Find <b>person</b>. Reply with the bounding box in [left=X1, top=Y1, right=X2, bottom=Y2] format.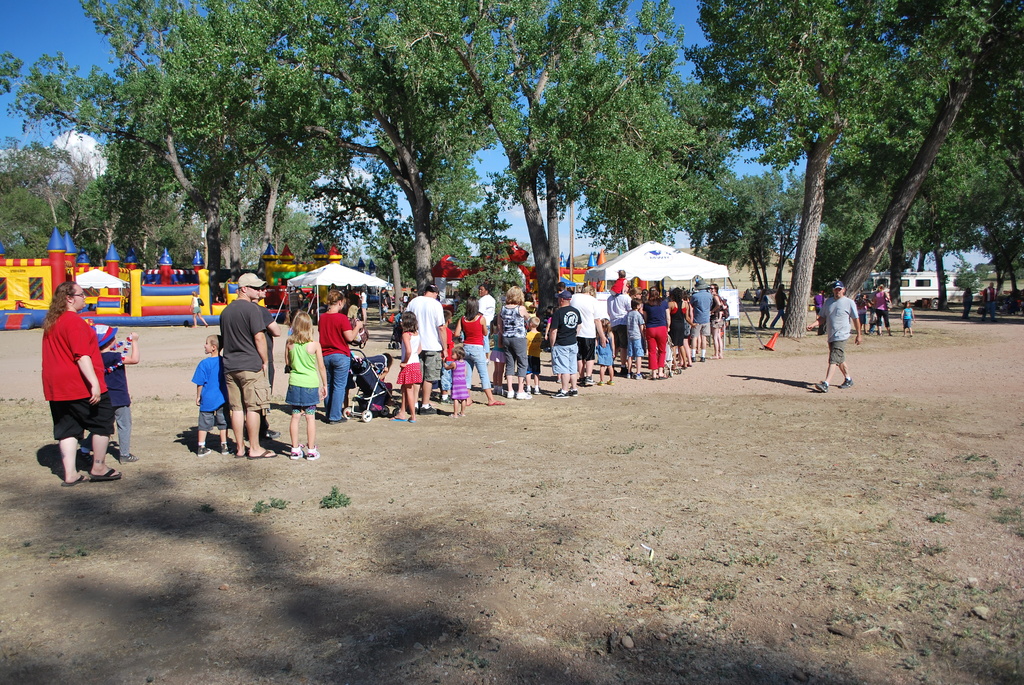
[left=187, top=333, right=238, bottom=457].
